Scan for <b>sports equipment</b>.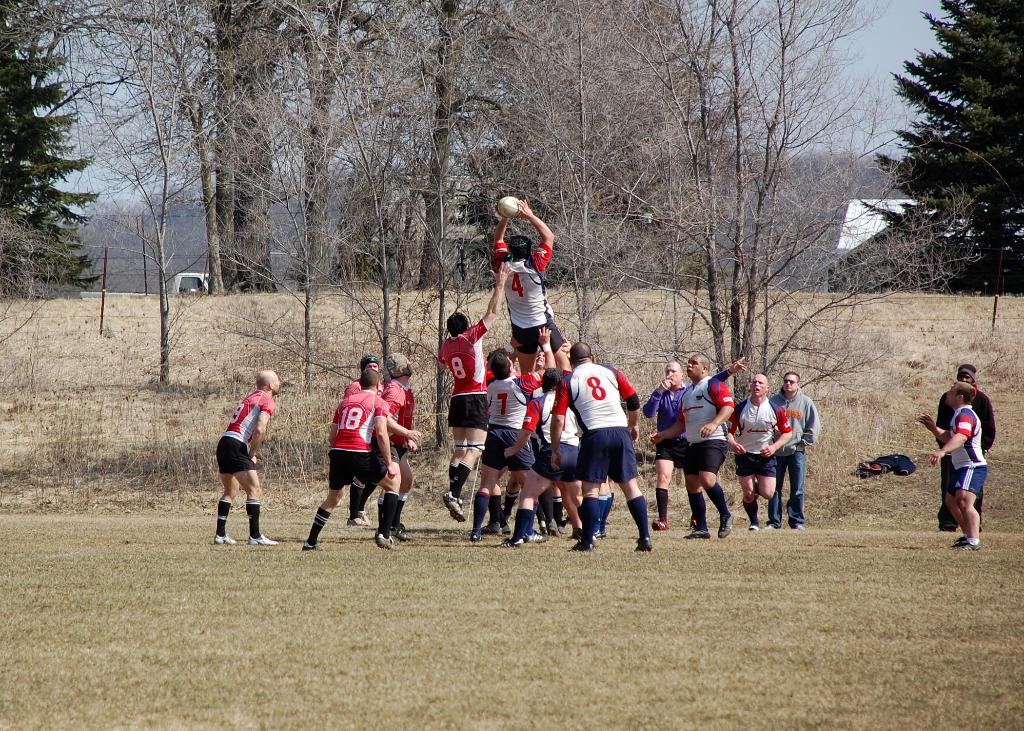
Scan result: Rect(392, 524, 414, 544).
